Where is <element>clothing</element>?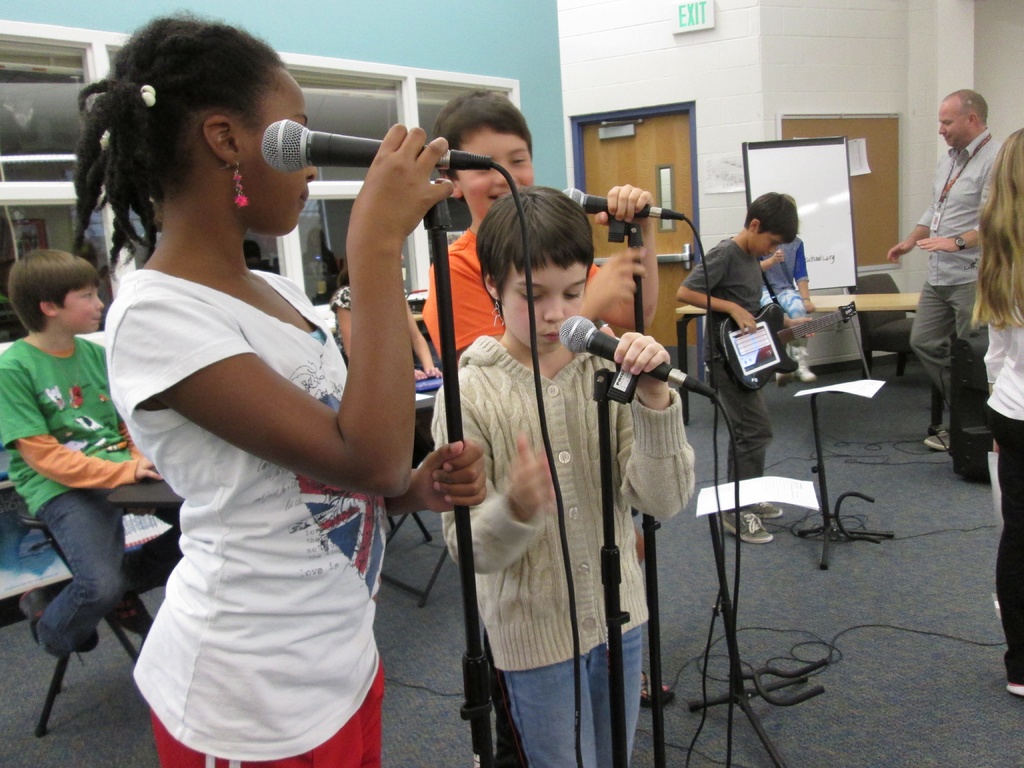
[2, 343, 204, 655].
